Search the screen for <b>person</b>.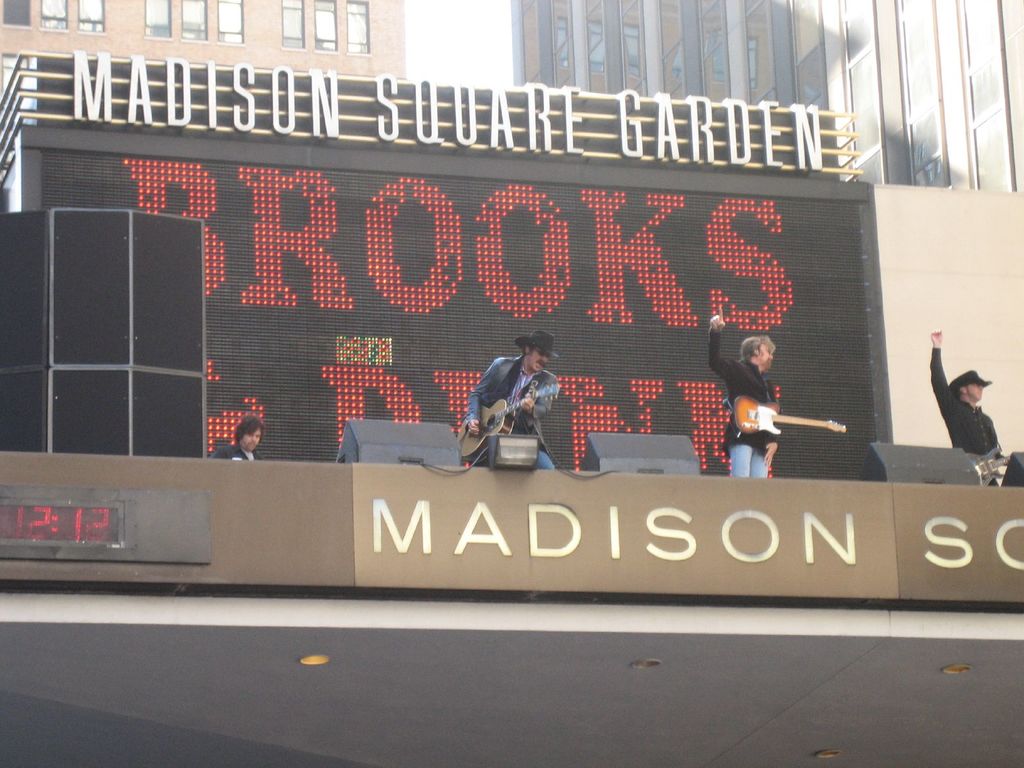
Found at 467 324 564 467.
